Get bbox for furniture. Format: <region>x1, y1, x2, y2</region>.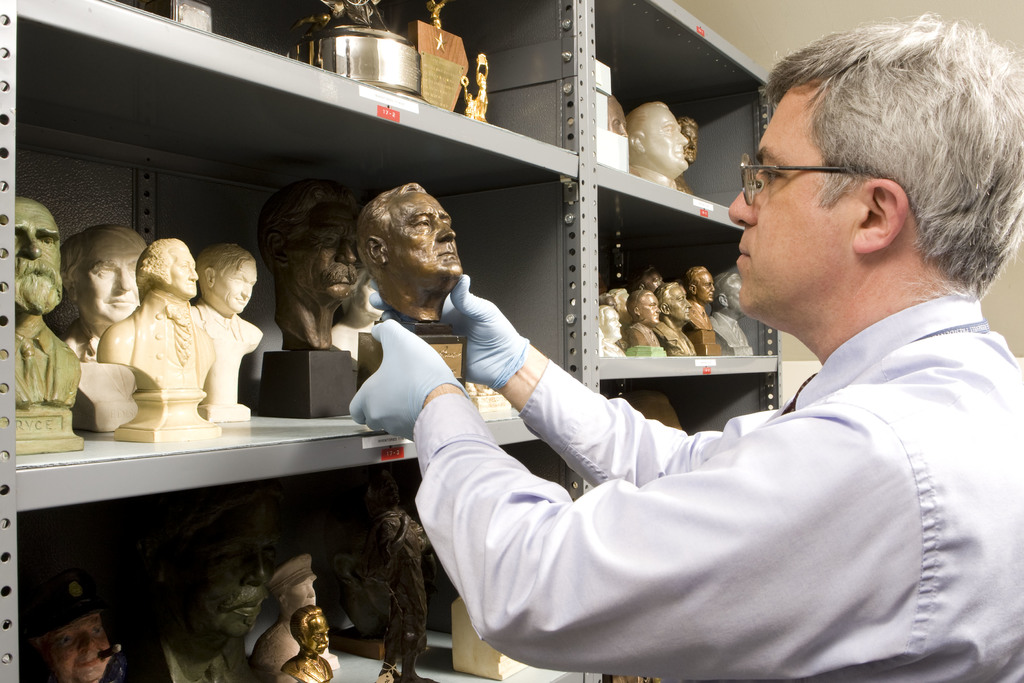
<region>0, 0, 780, 682</region>.
